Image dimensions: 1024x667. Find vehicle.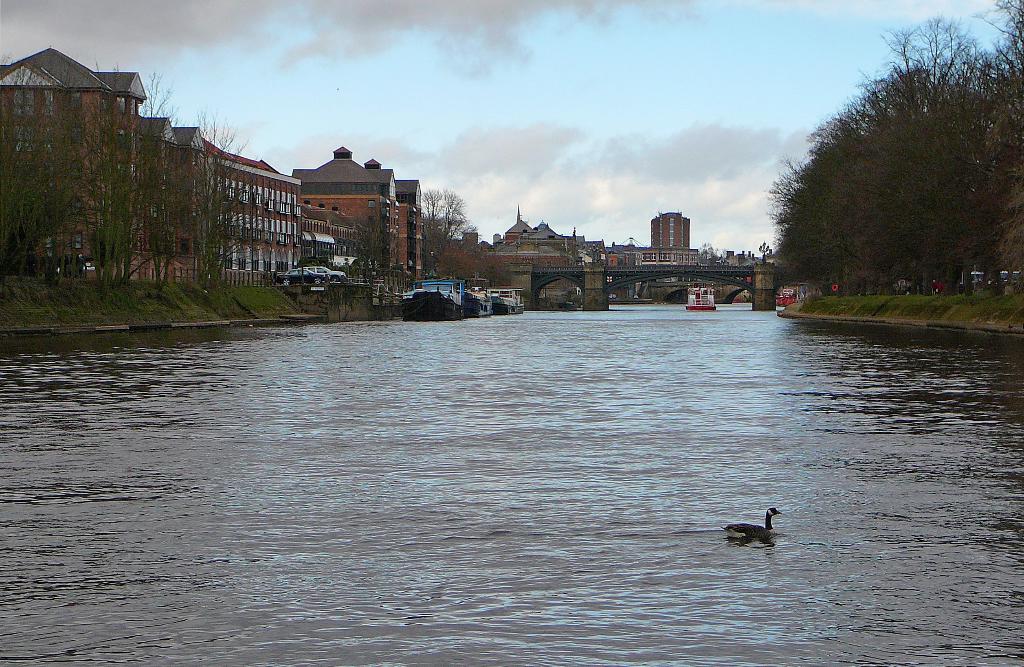
{"left": 686, "top": 287, "right": 716, "bottom": 313}.
